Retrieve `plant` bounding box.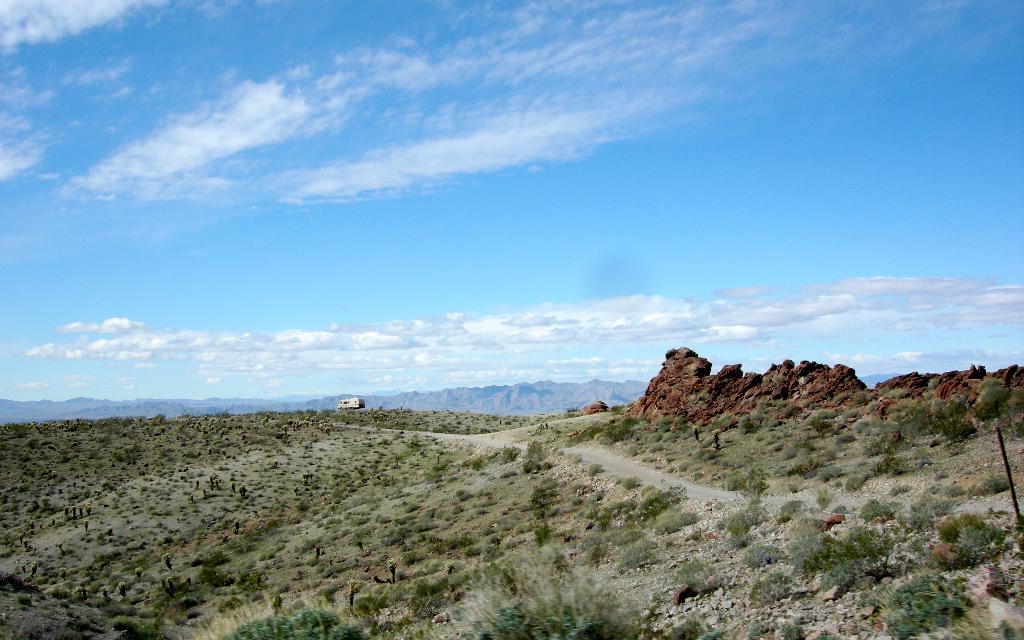
Bounding box: [left=925, top=376, right=938, bottom=388].
